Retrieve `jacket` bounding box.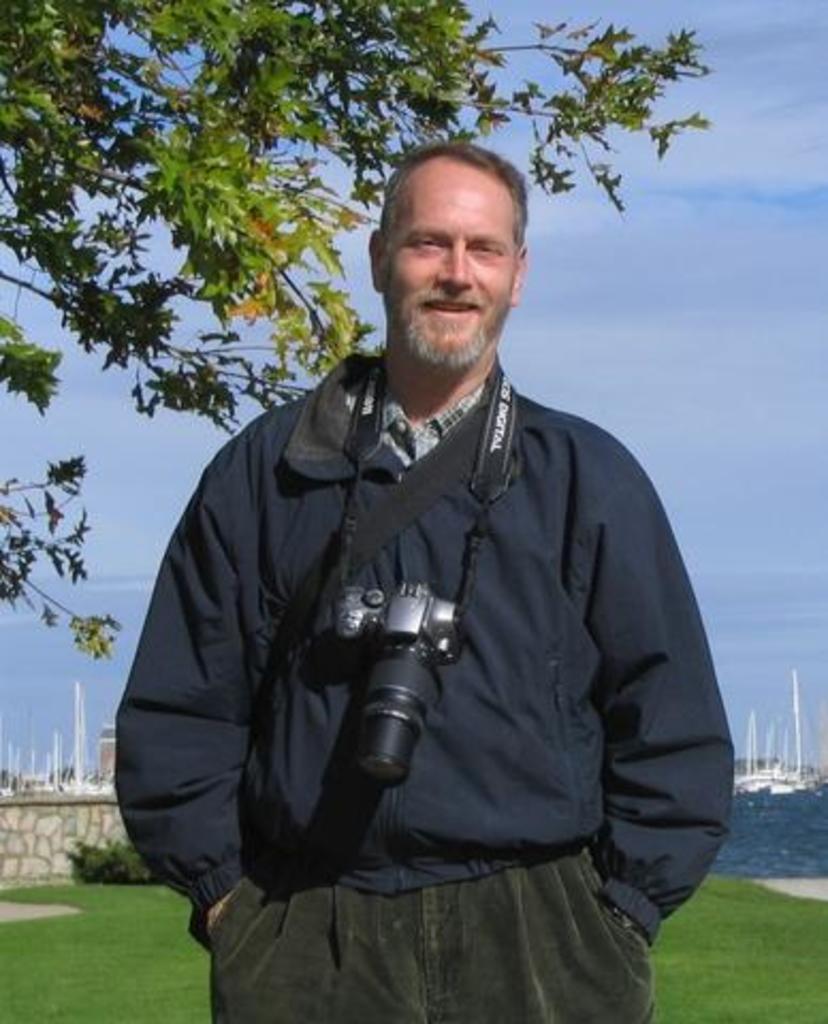
Bounding box: 128 250 732 1005.
